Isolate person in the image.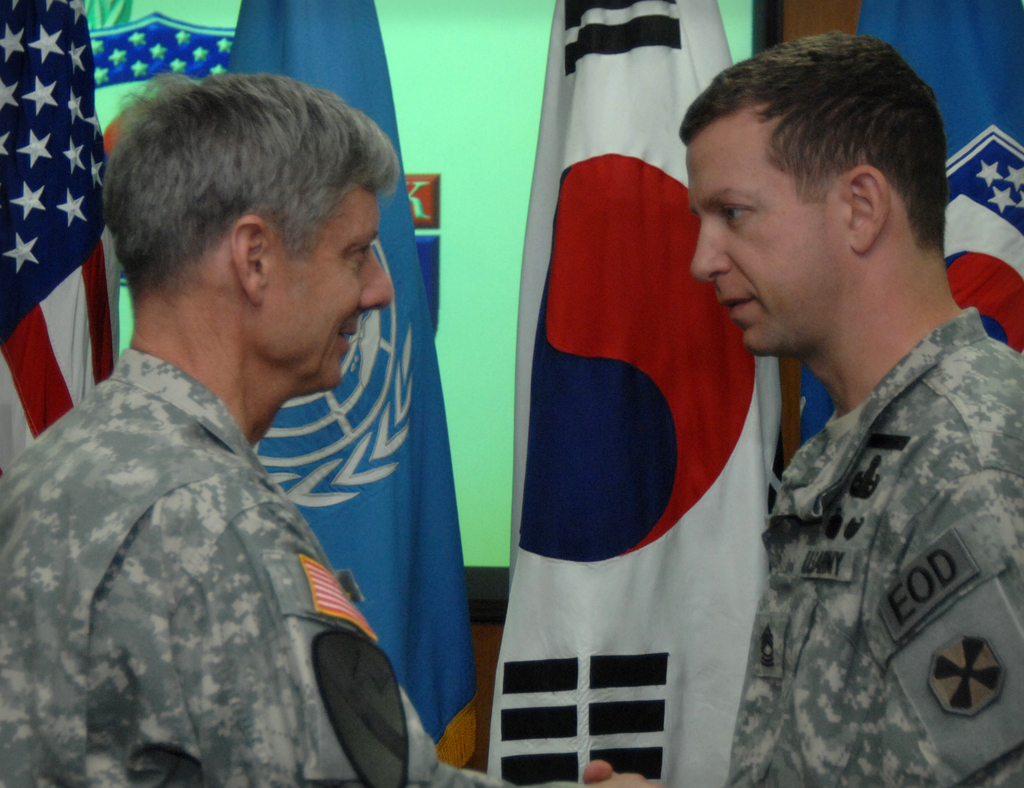
Isolated region: Rect(0, 62, 495, 782).
